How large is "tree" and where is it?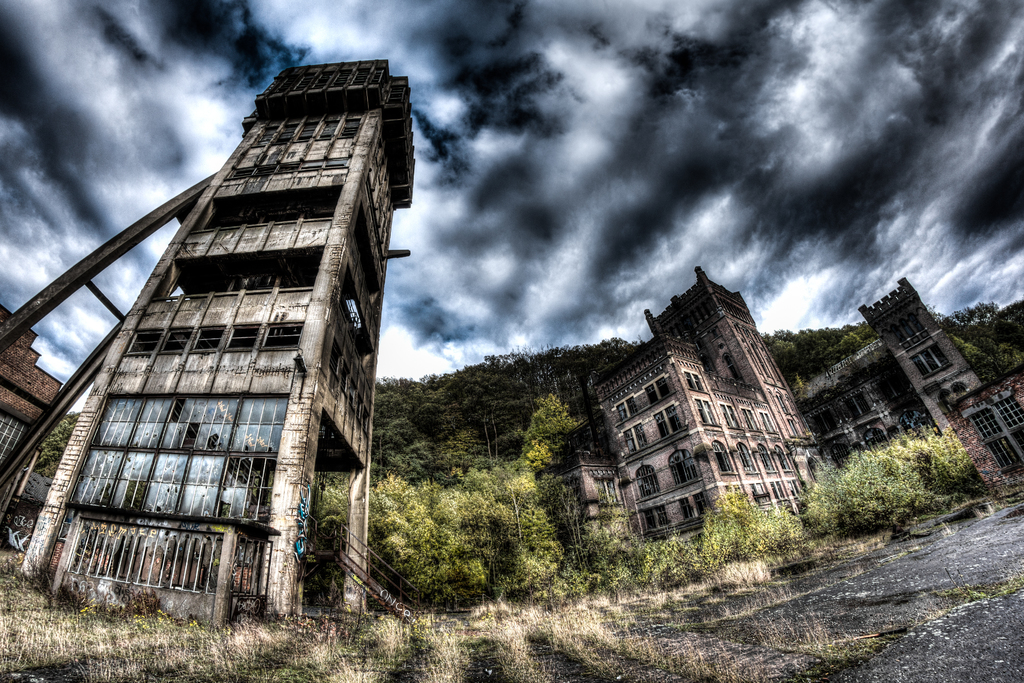
Bounding box: pyautogui.locateOnScreen(823, 458, 908, 515).
